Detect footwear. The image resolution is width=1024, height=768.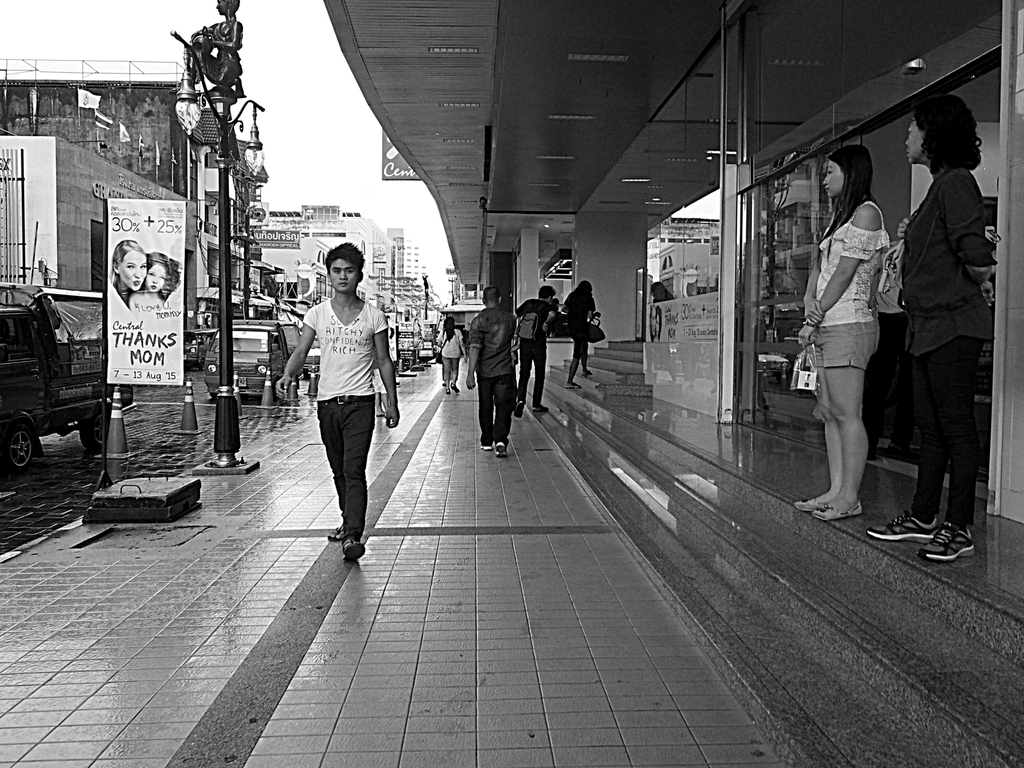
BBox(497, 442, 510, 458).
